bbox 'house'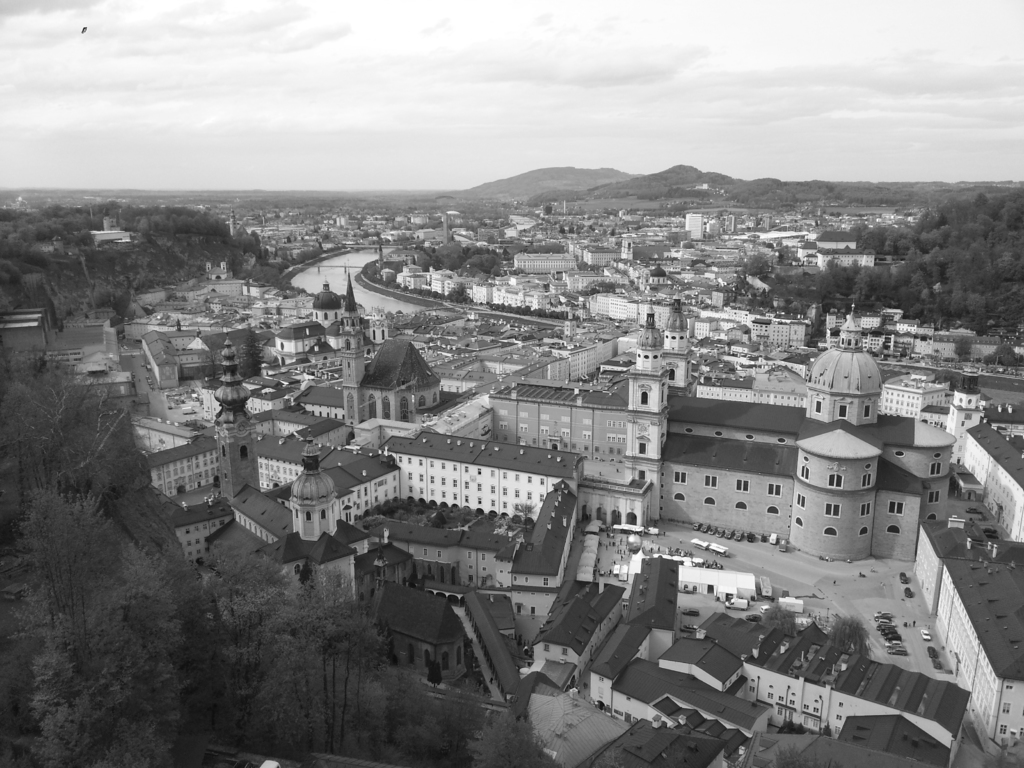
box(359, 490, 559, 607)
